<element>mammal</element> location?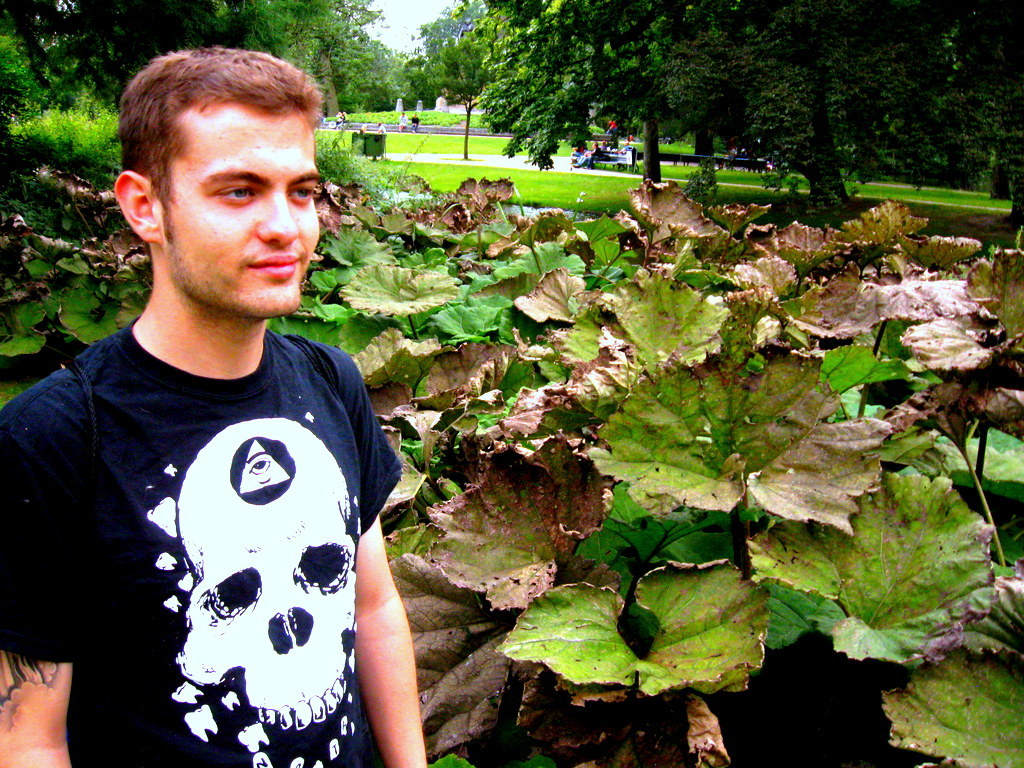
l=26, t=82, r=419, b=767
